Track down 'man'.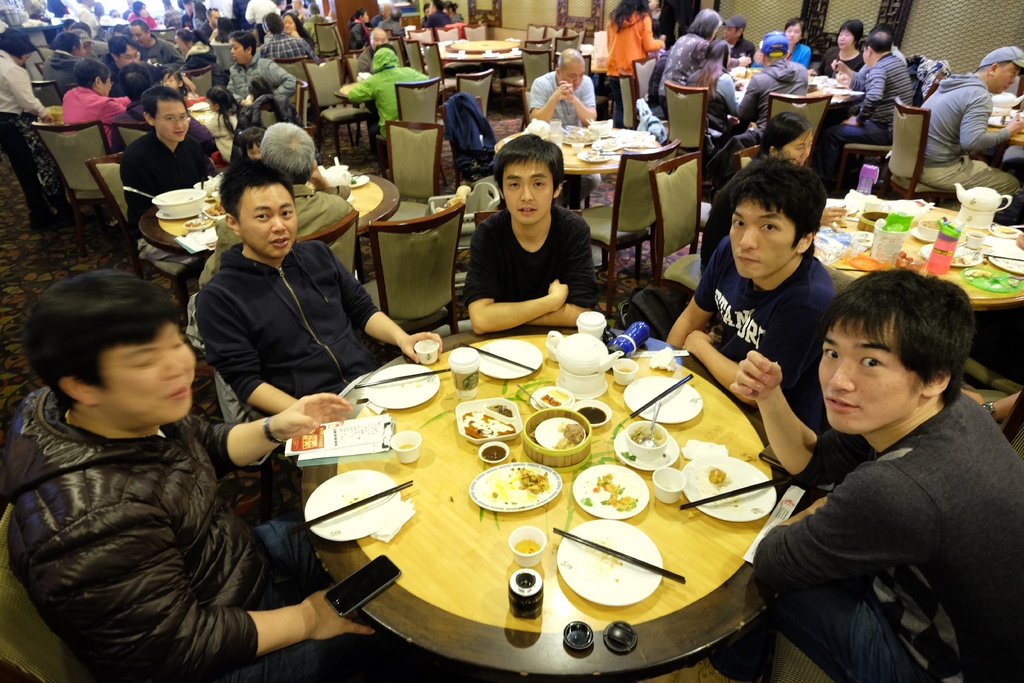
Tracked to 910, 40, 1023, 213.
